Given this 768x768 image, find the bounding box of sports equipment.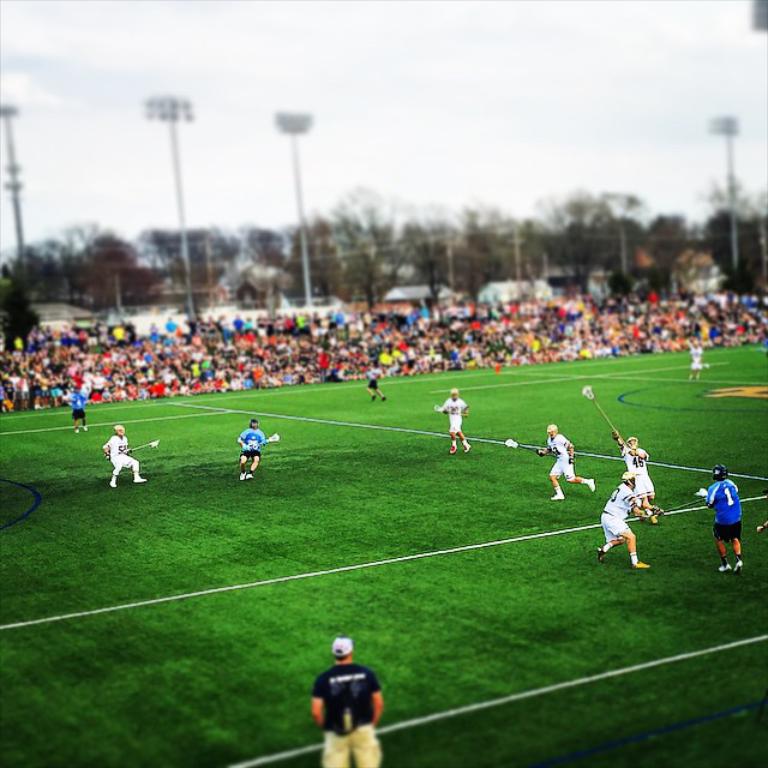
crop(500, 436, 559, 457).
